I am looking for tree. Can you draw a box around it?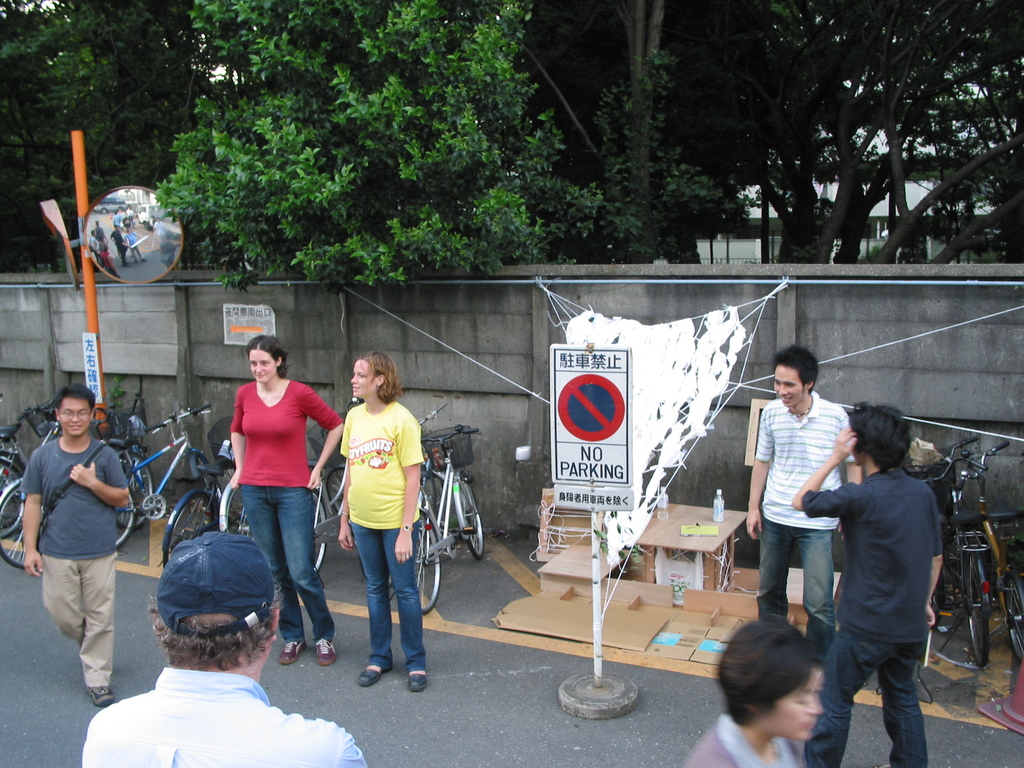
Sure, the bounding box is (left=0, top=0, right=223, bottom=280).
